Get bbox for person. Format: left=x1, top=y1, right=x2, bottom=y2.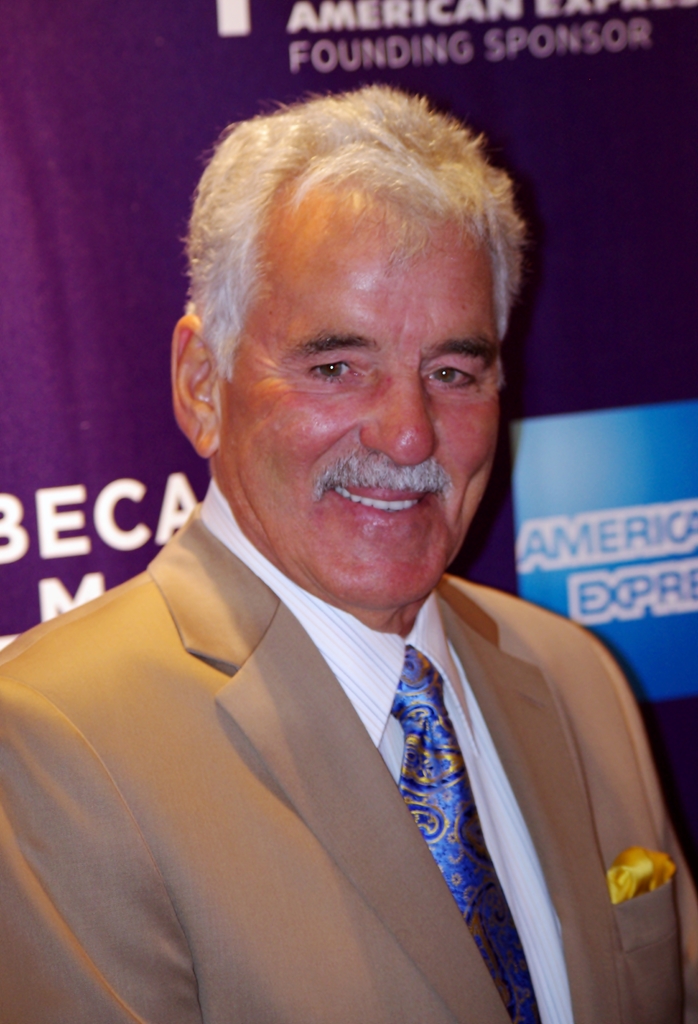
left=40, top=101, right=667, bottom=1017.
